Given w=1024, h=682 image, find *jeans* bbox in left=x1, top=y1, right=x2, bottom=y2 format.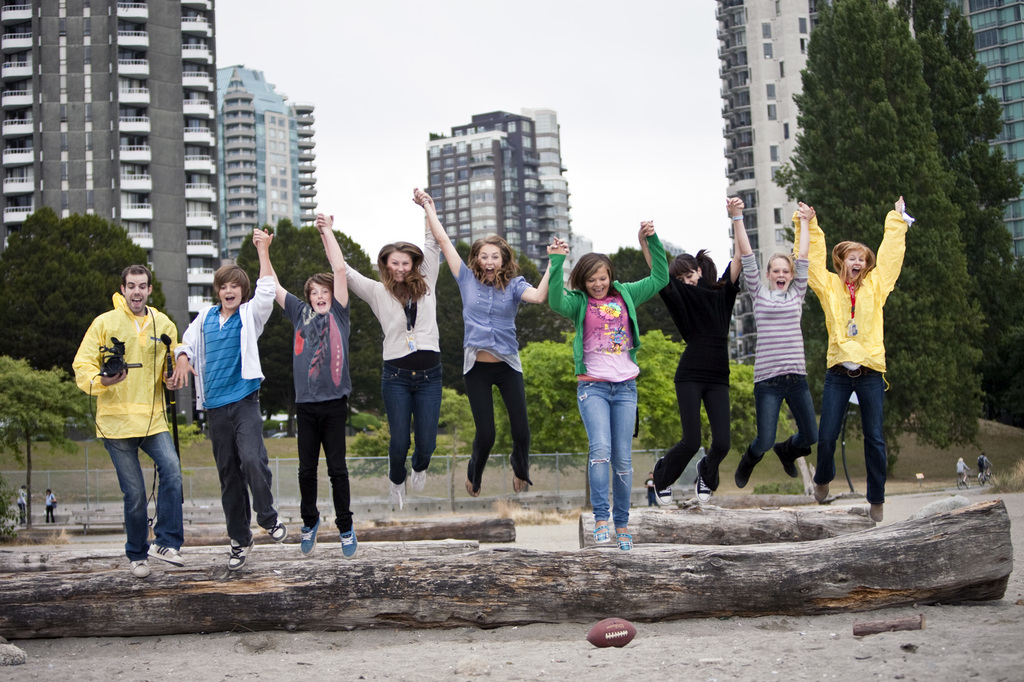
left=102, top=432, right=183, bottom=564.
